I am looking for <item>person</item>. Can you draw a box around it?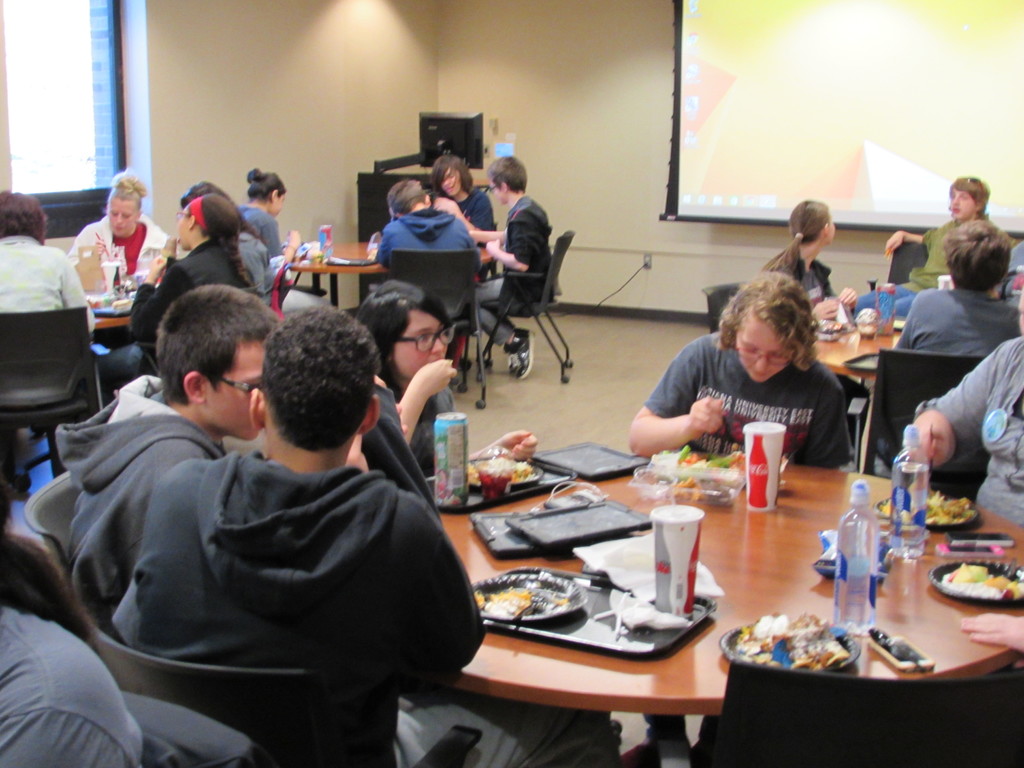
Sure, the bounding box is rect(880, 328, 1023, 540).
